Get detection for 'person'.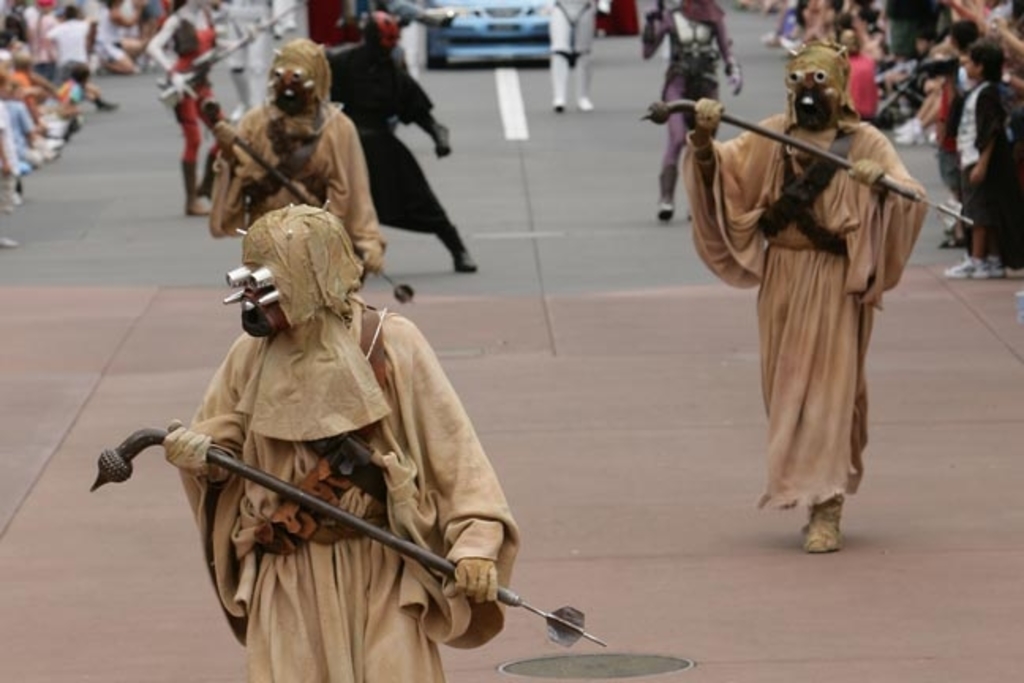
Detection: 950 47 1007 269.
